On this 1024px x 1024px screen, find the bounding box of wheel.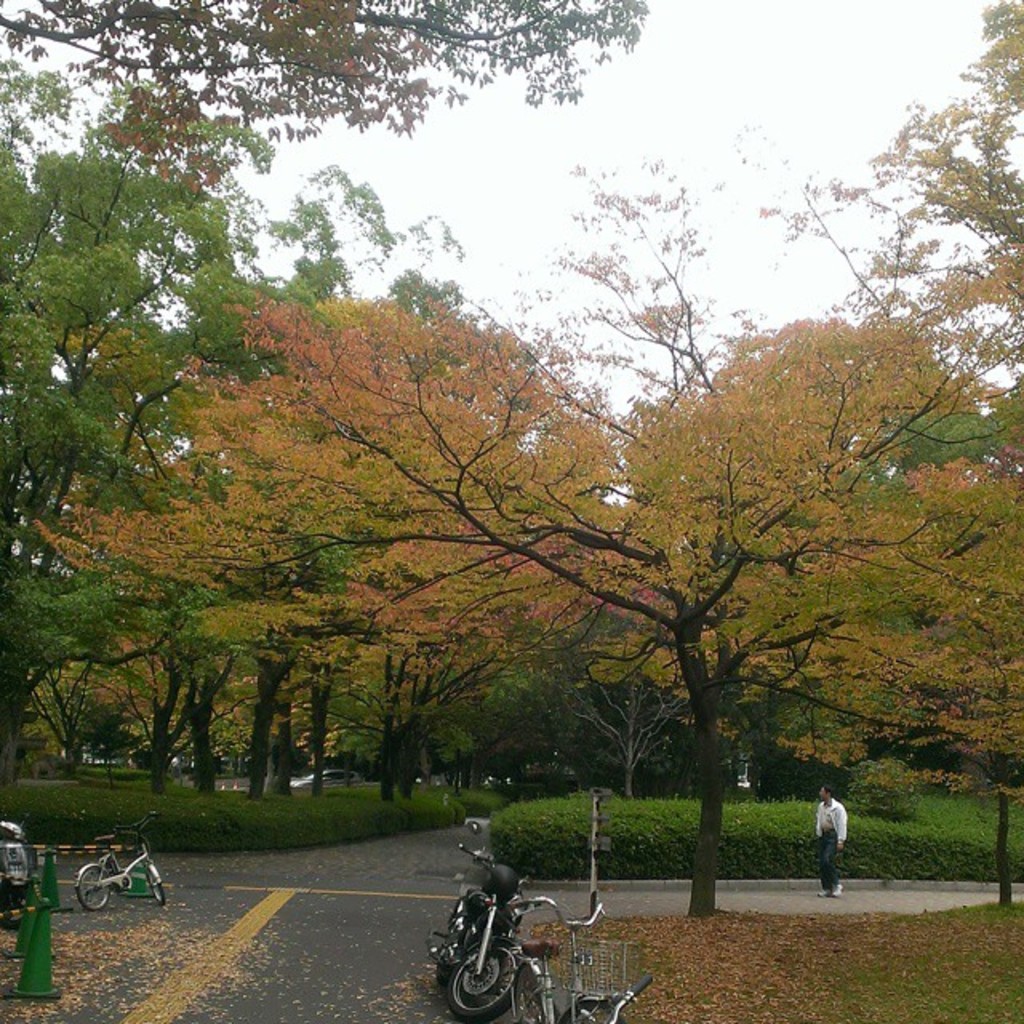
Bounding box: <region>80, 862, 118, 902</region>.
